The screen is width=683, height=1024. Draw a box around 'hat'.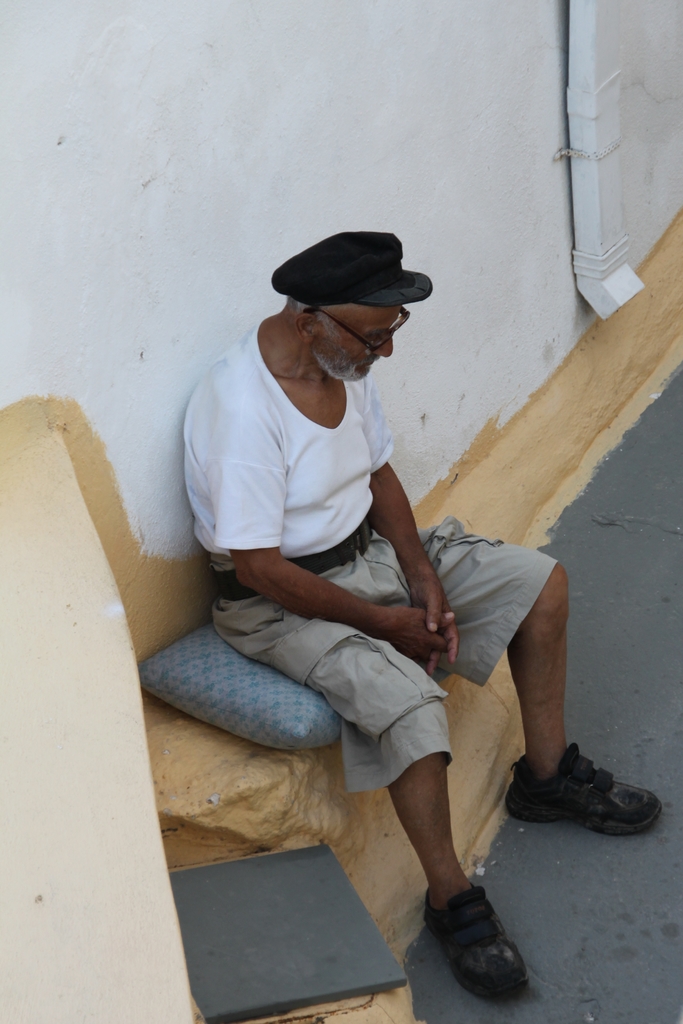
x1=274, y1=228, x2=435, y2=309.
